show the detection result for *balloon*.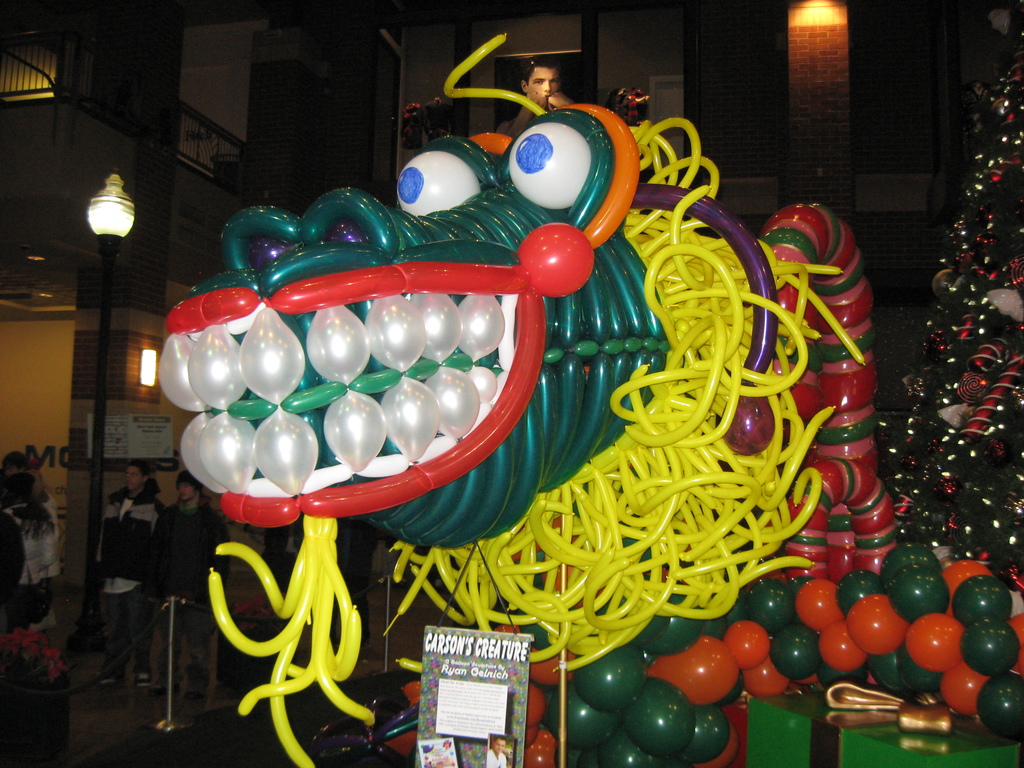
(312, 303, 365, 392).
